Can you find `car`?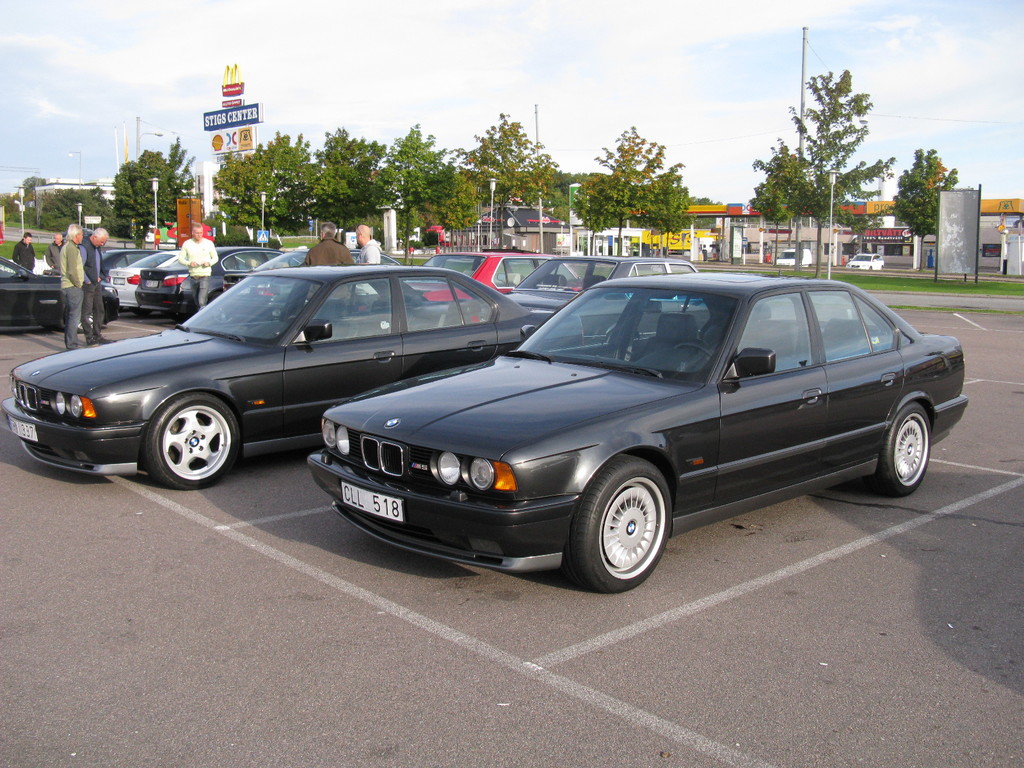
Yes, bounding box: 404, 249, 593, 303.
